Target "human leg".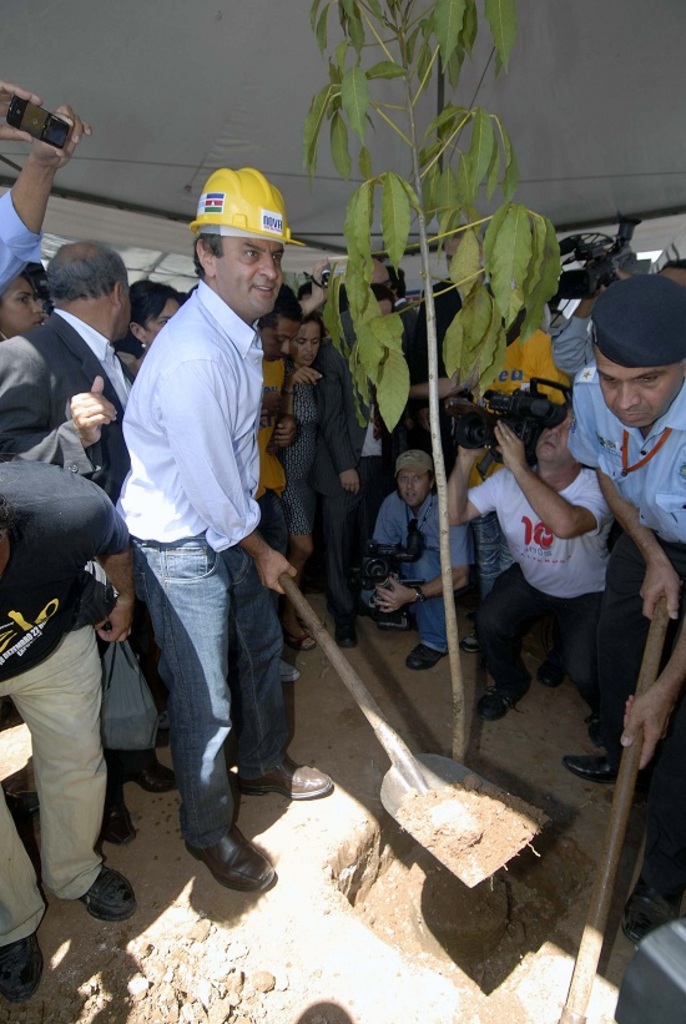
Target region: l=276, t=501, r=316, b=650.
